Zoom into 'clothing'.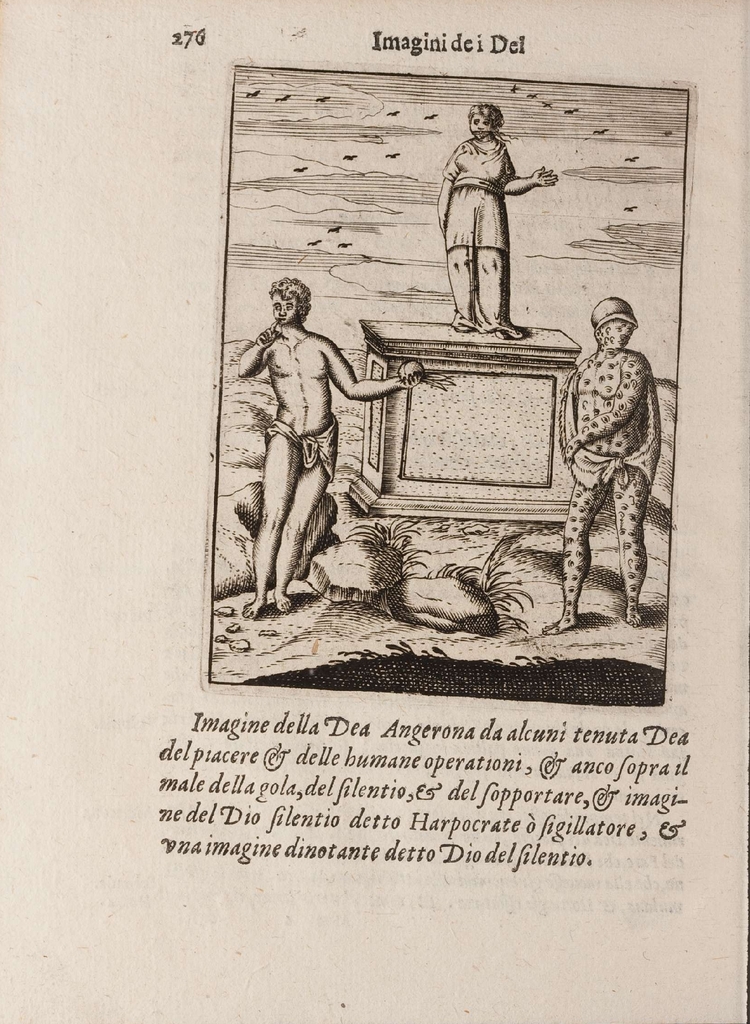
Zoom target: {"x1": 264, "y1": 420, "x2": 346, "y2": 480}.
